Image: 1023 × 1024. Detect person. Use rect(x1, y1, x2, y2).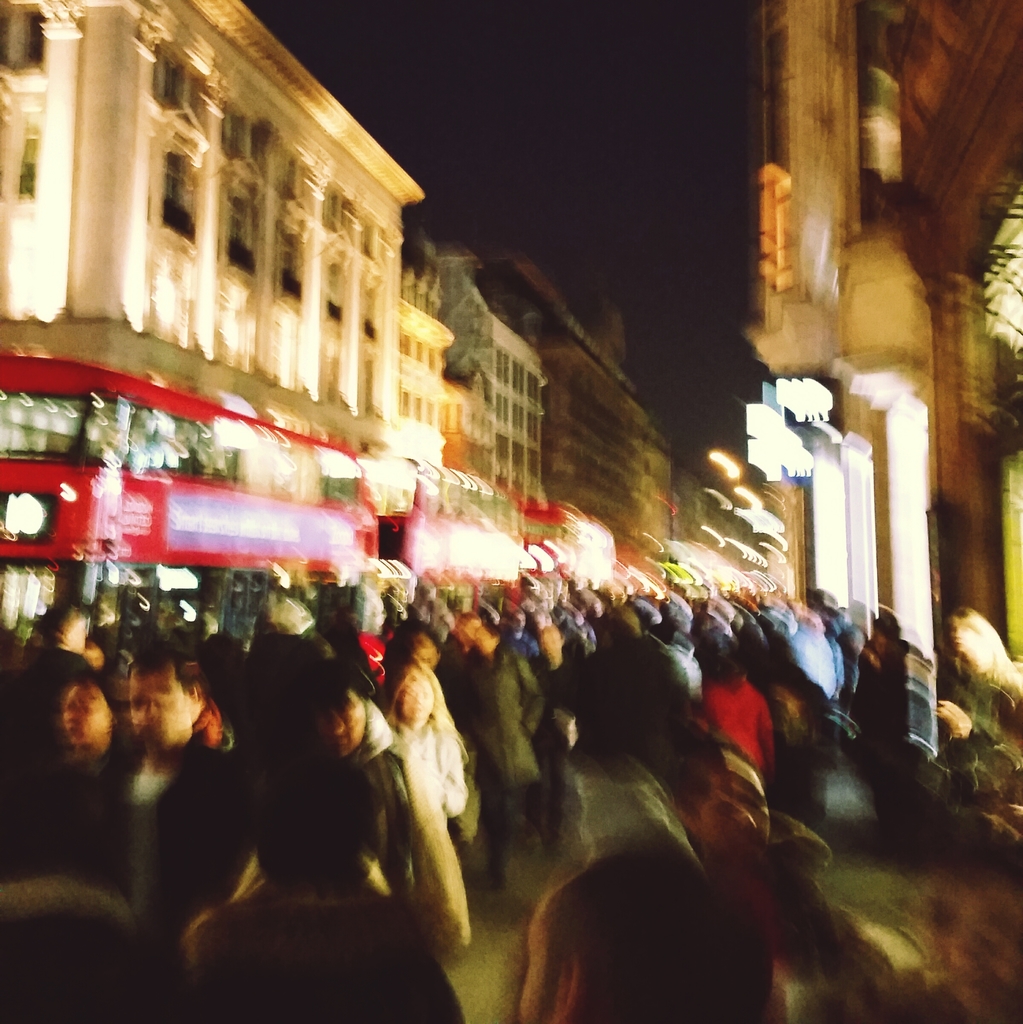
rect(385, 664, 471, 834).
